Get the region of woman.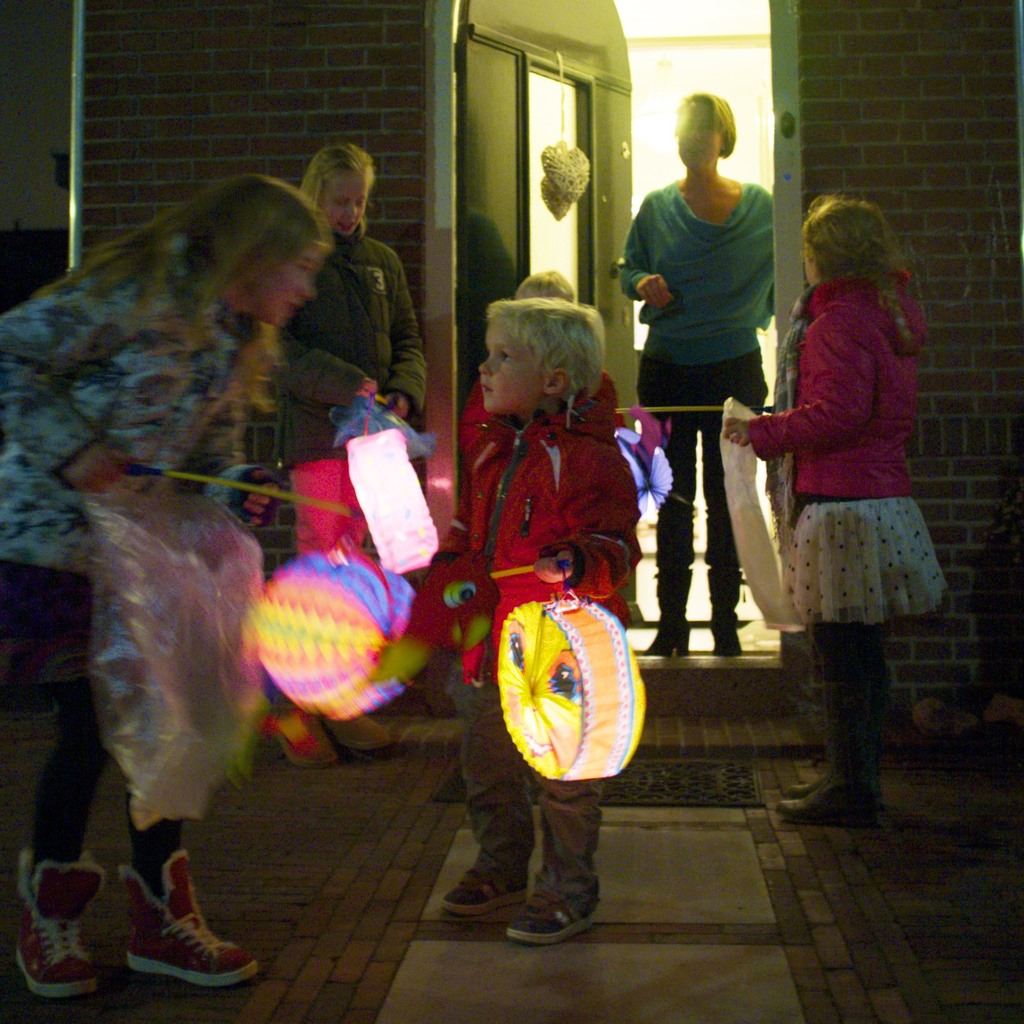
<box>626,92,775,652</box>.
